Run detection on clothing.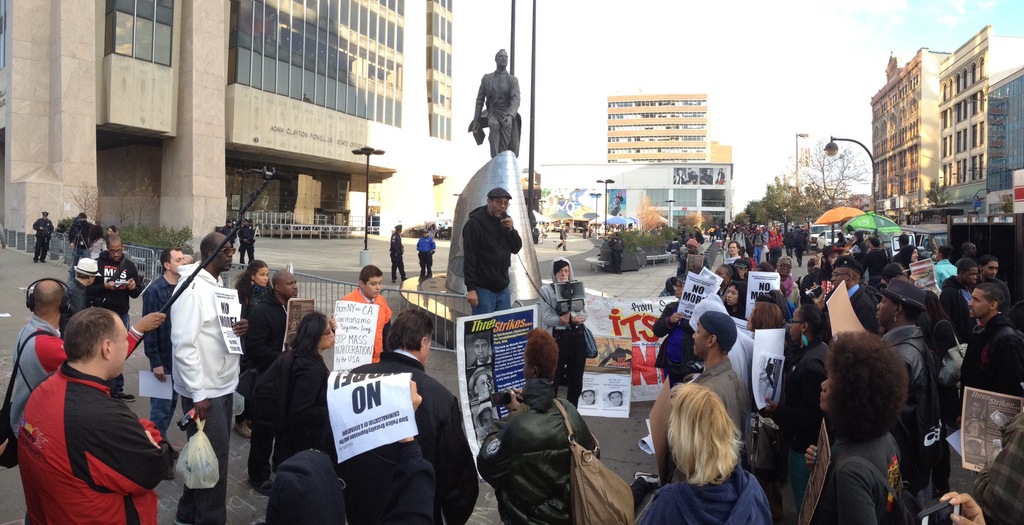
Result: region(88, 240, 105, 261).
